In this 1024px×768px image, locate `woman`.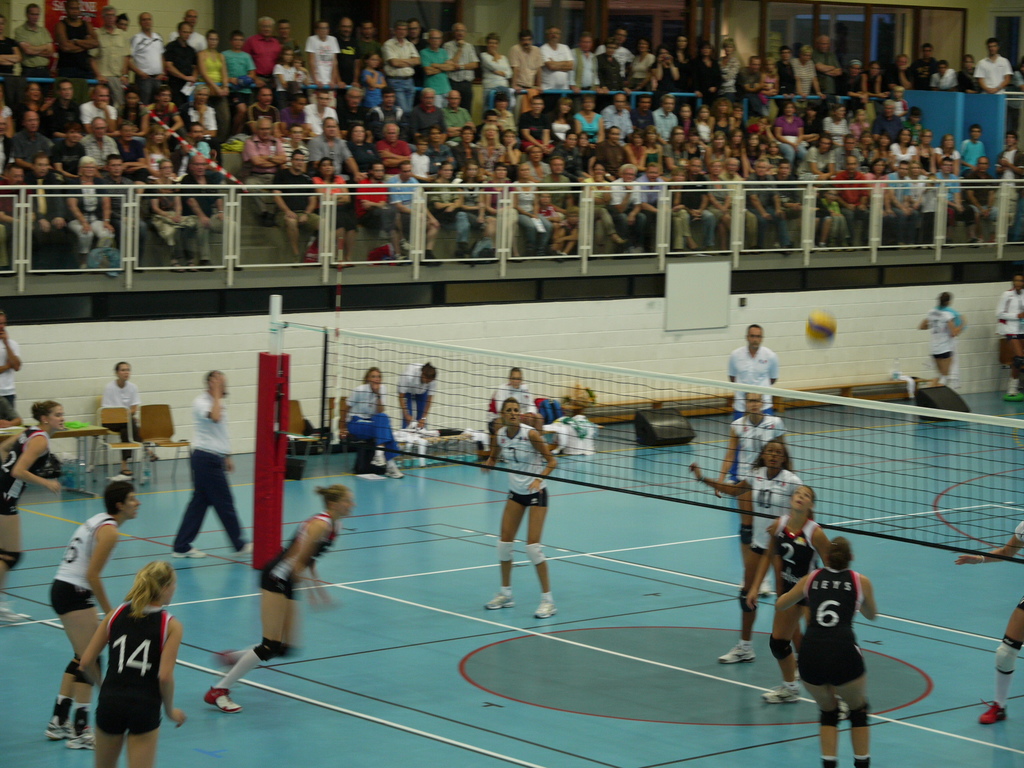
Bounding box: {"x1": 867, "y1": 156, "x2": 894, "y2": 241}.
